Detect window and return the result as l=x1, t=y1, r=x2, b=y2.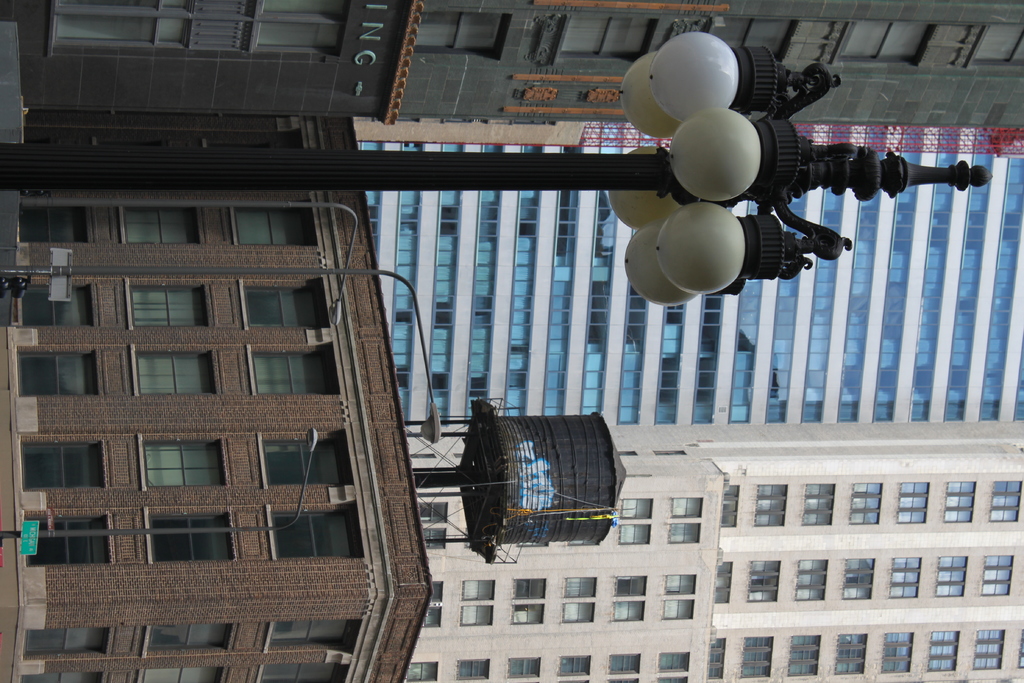
l=253, t=348, r=338, b=391.
